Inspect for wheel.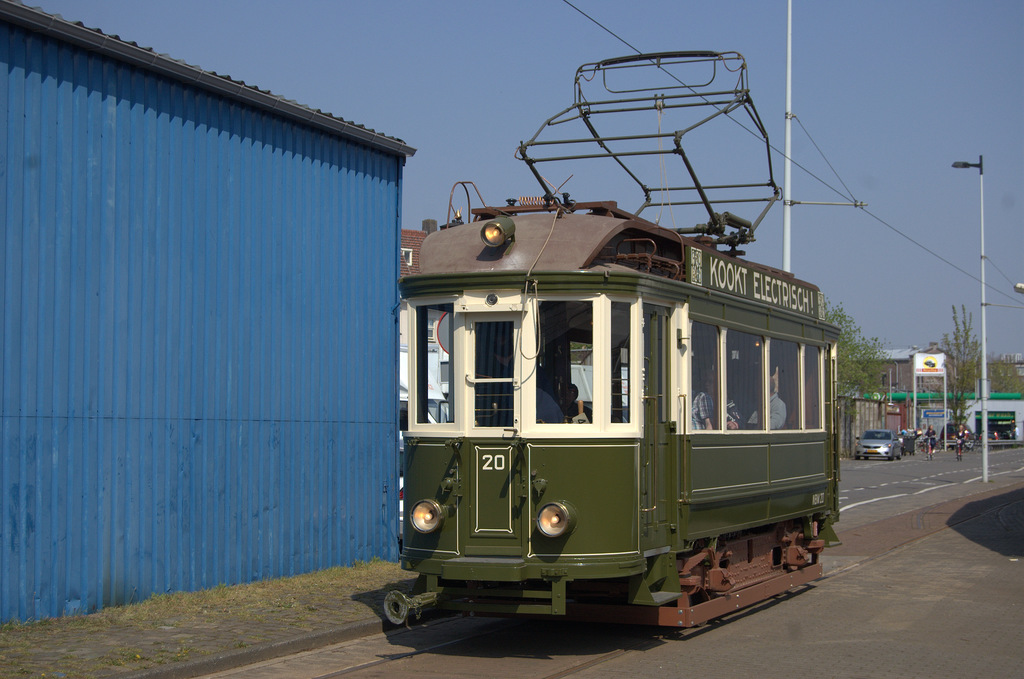
Inspection: [886,452,895,461].
